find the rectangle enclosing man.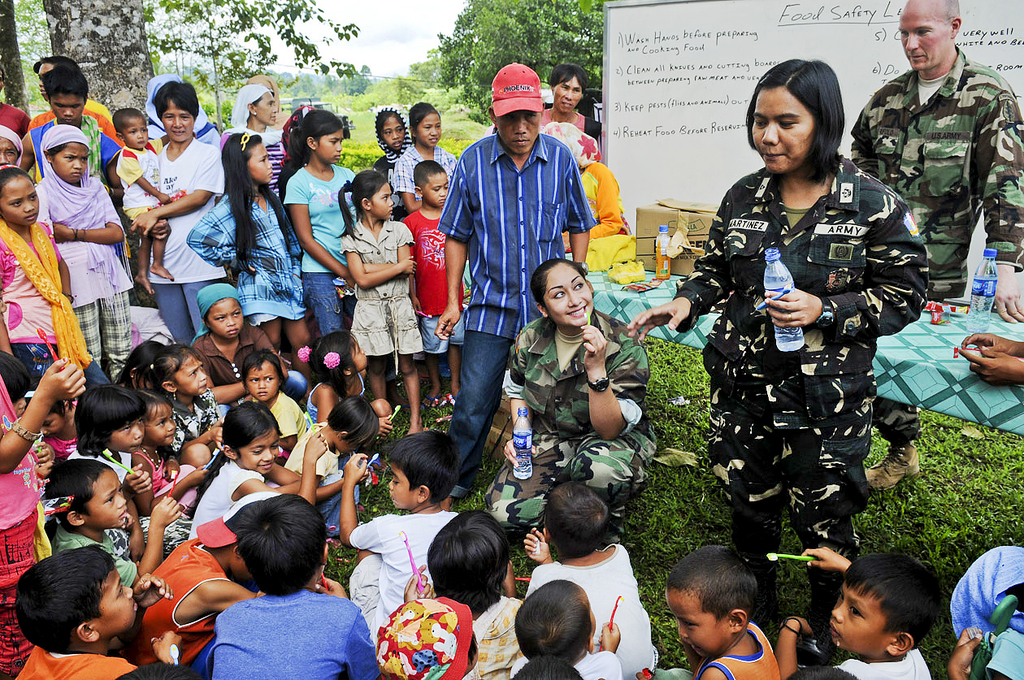
x1=434 y1=63 x2=595 y2=509.
